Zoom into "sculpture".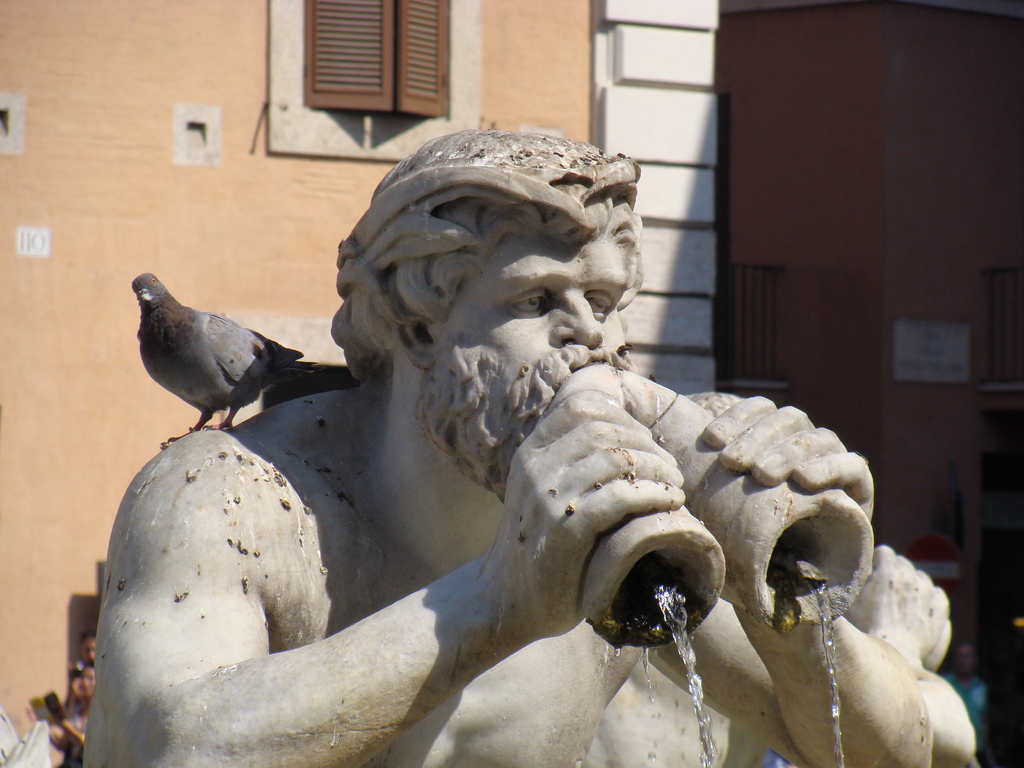
Zoom target: pyautogui.locateOnScreen(72, 121, 982, 767).
